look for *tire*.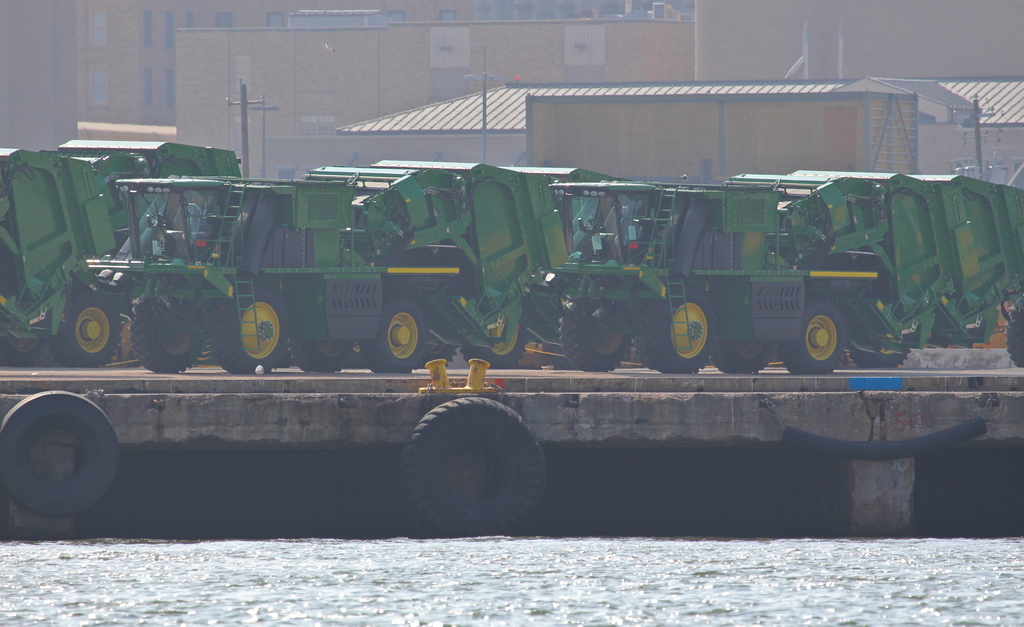
Found: left=0, top=305, right=52, bottom=370.
